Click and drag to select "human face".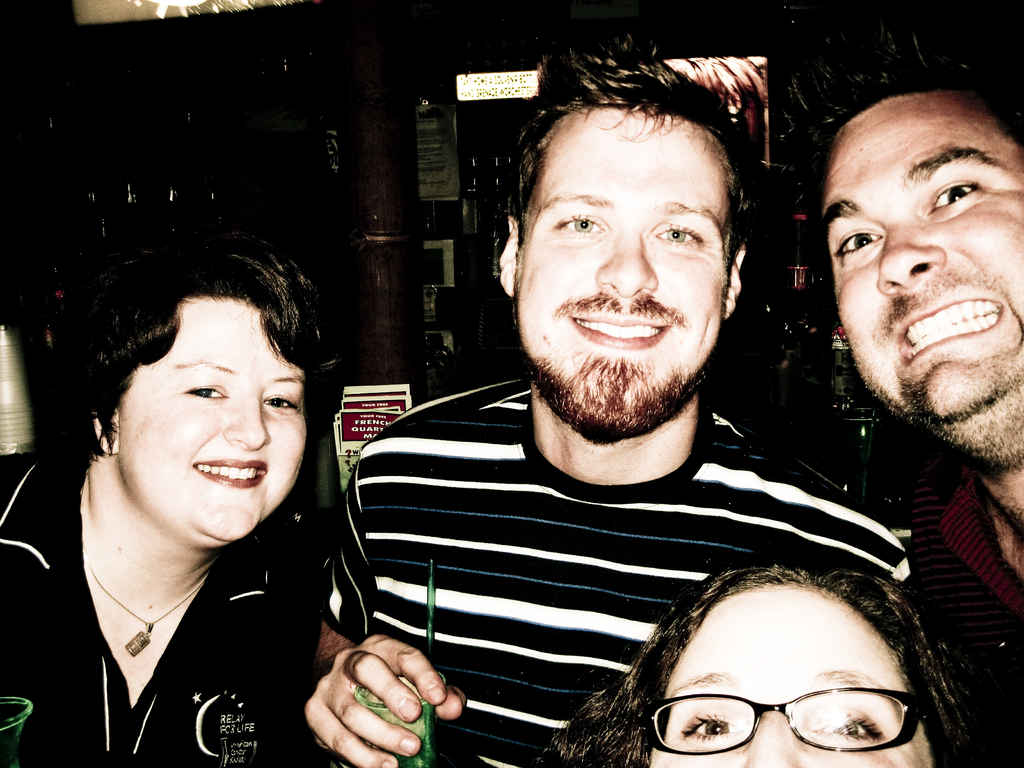
Selection: locate(515, 109, 731, 426).
